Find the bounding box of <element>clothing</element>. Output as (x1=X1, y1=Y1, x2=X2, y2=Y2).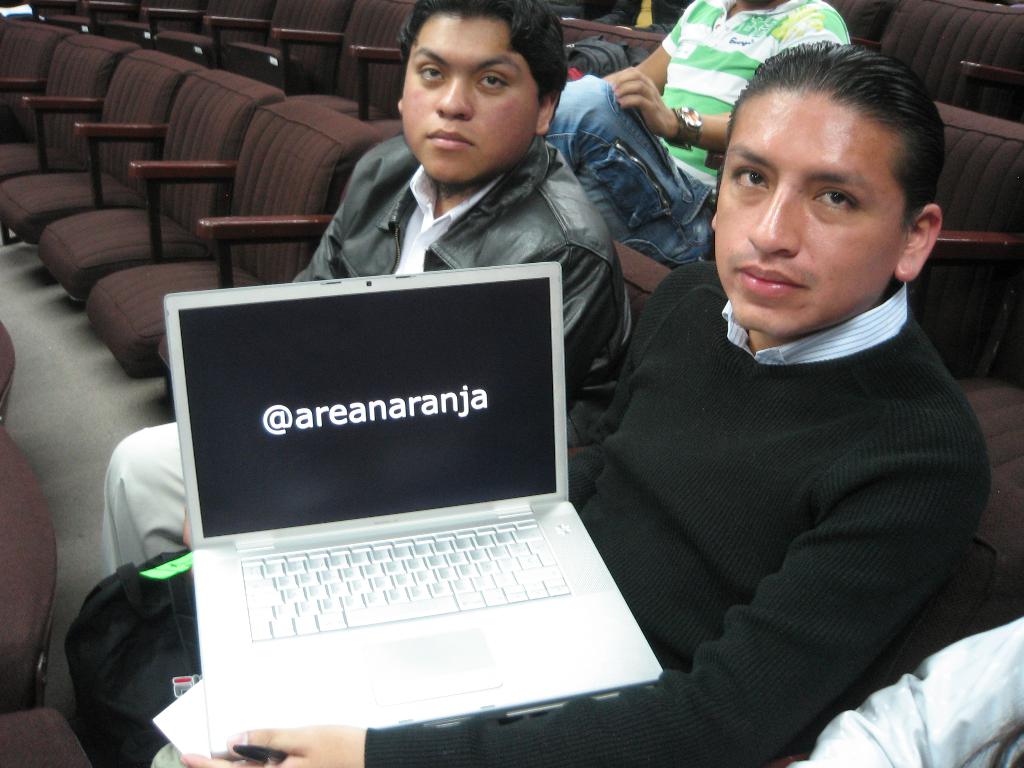
(x1=364, y1=255, x2=989, y2=767).
